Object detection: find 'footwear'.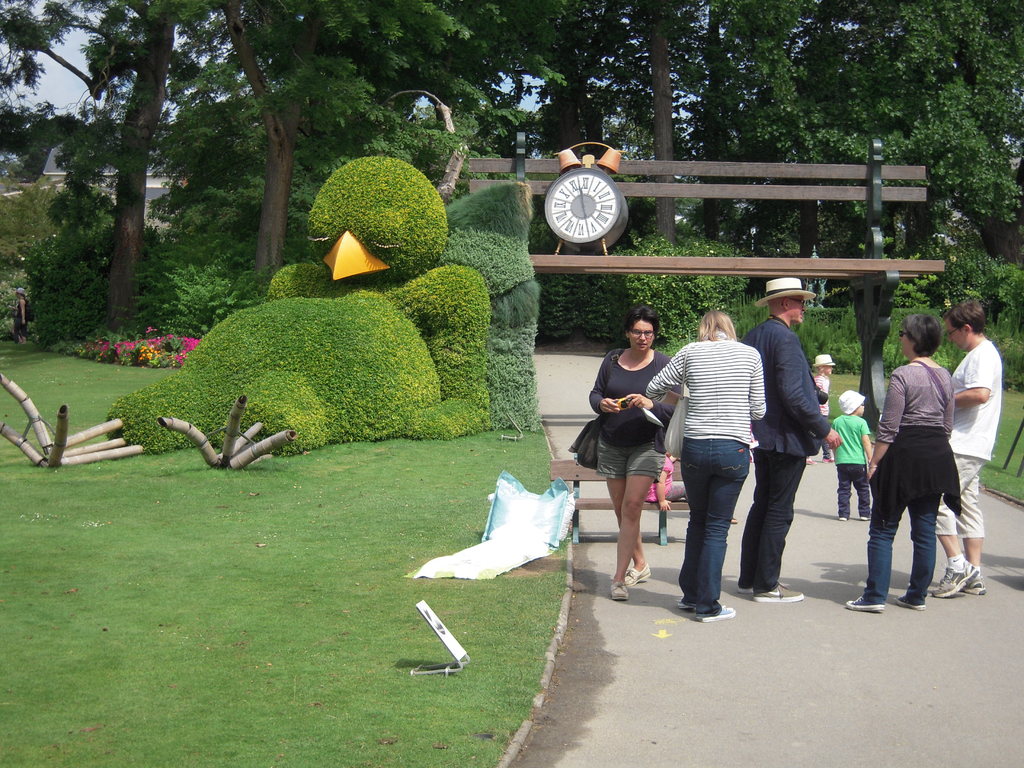
x1=729, y1=512, x2=737, y2=527.
